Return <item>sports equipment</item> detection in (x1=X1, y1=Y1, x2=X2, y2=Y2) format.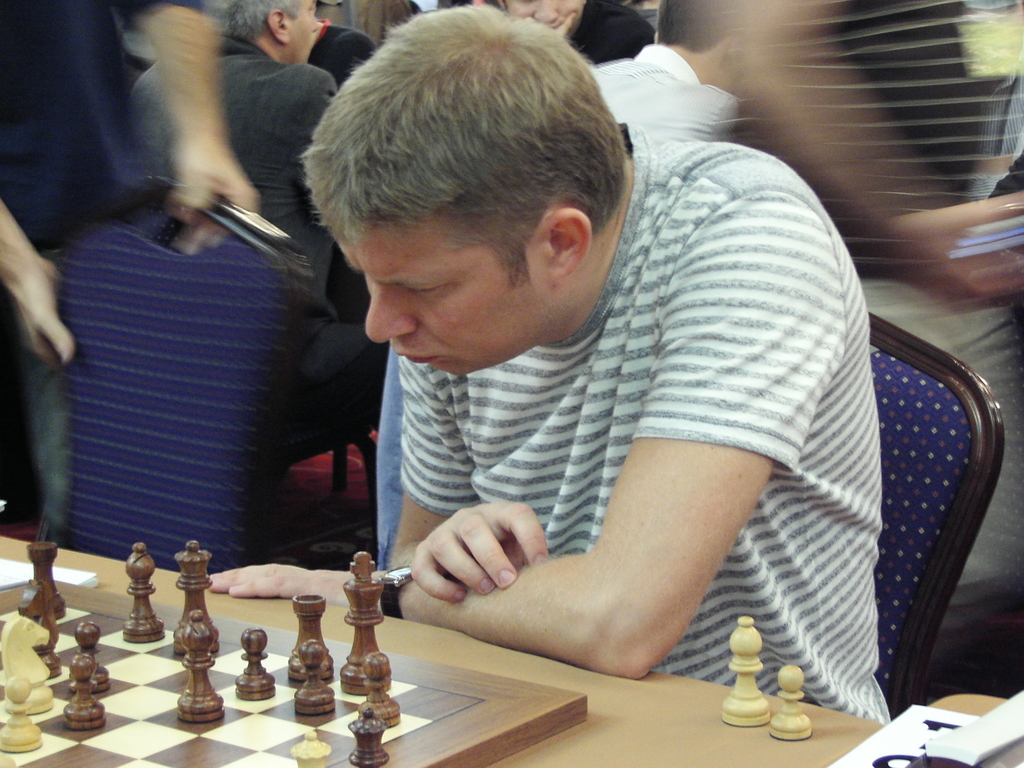
(x1=0, y1=573, x2=589, y2=767).
